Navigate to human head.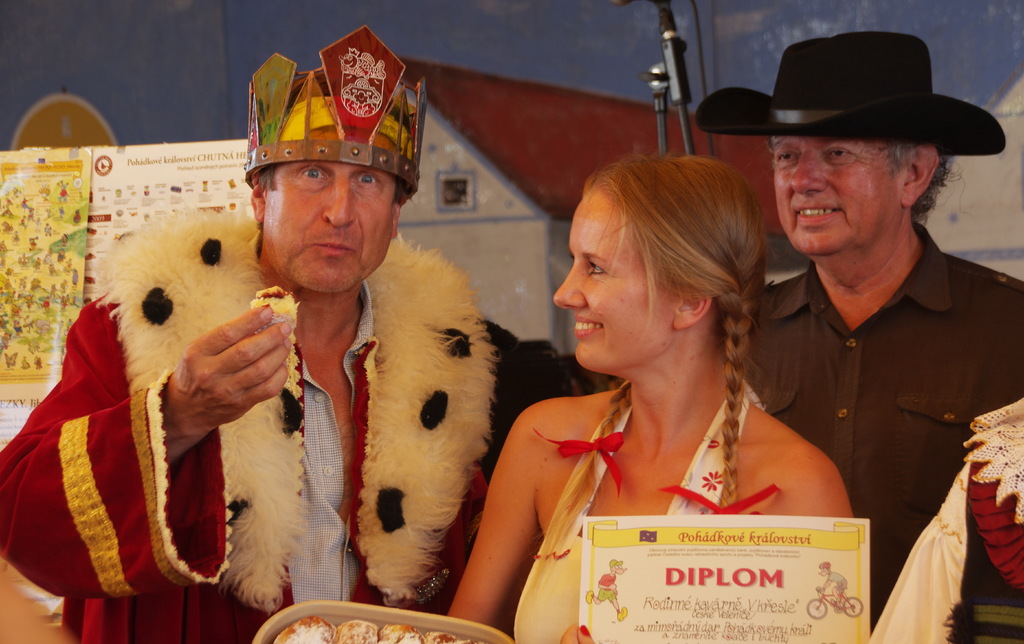
Navigation target: region(559, 154, 790, 391).
